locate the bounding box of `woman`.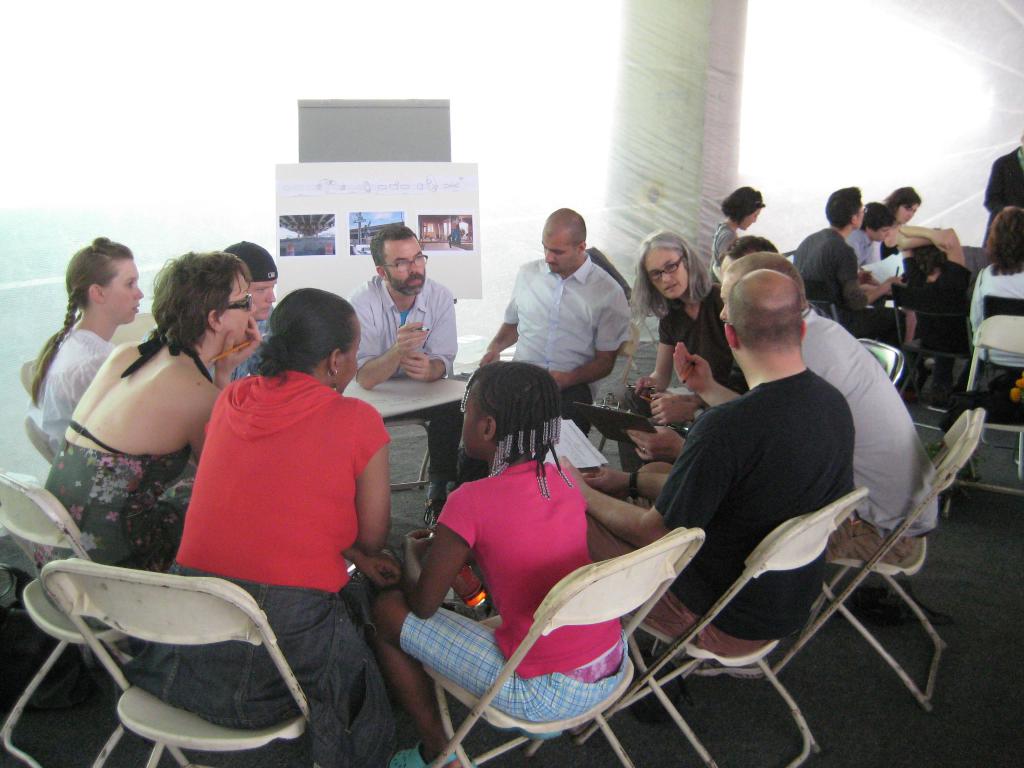
Bounding box: 364, 362, 633, 767.
